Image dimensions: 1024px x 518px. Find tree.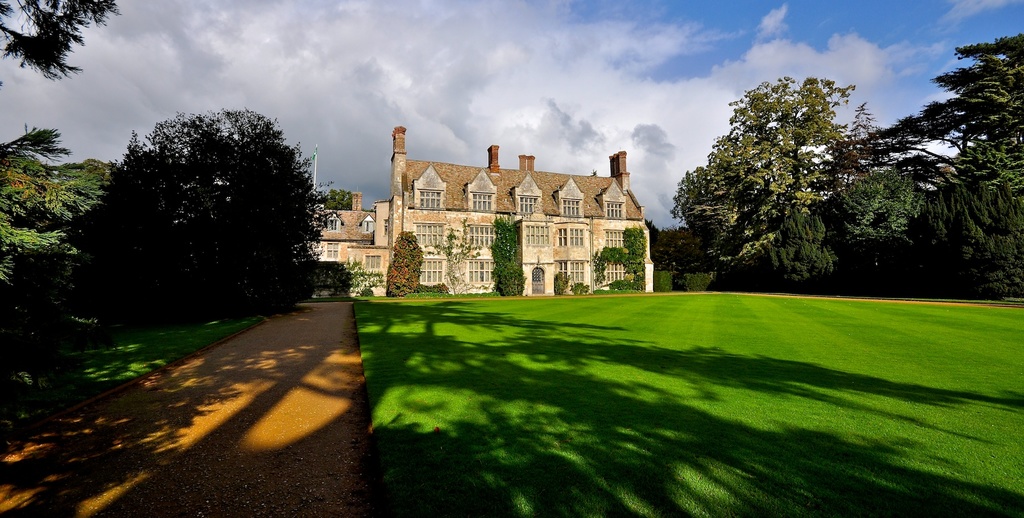
322 186 352 207.
